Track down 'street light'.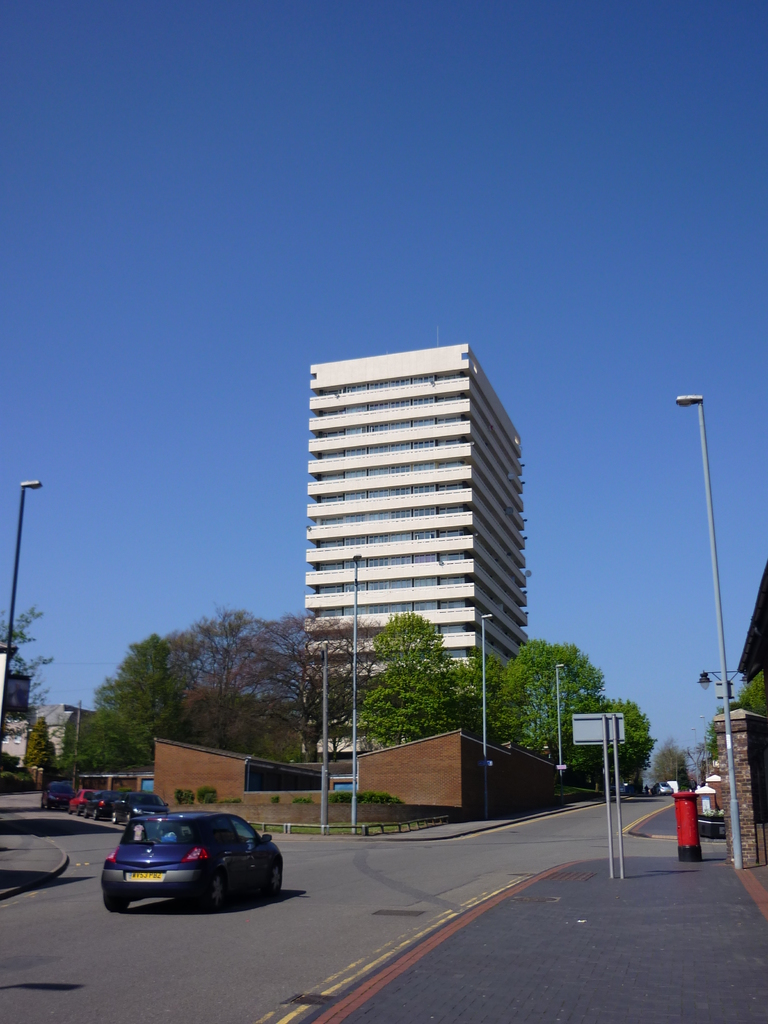
Tracked to 2:473:44:716.
